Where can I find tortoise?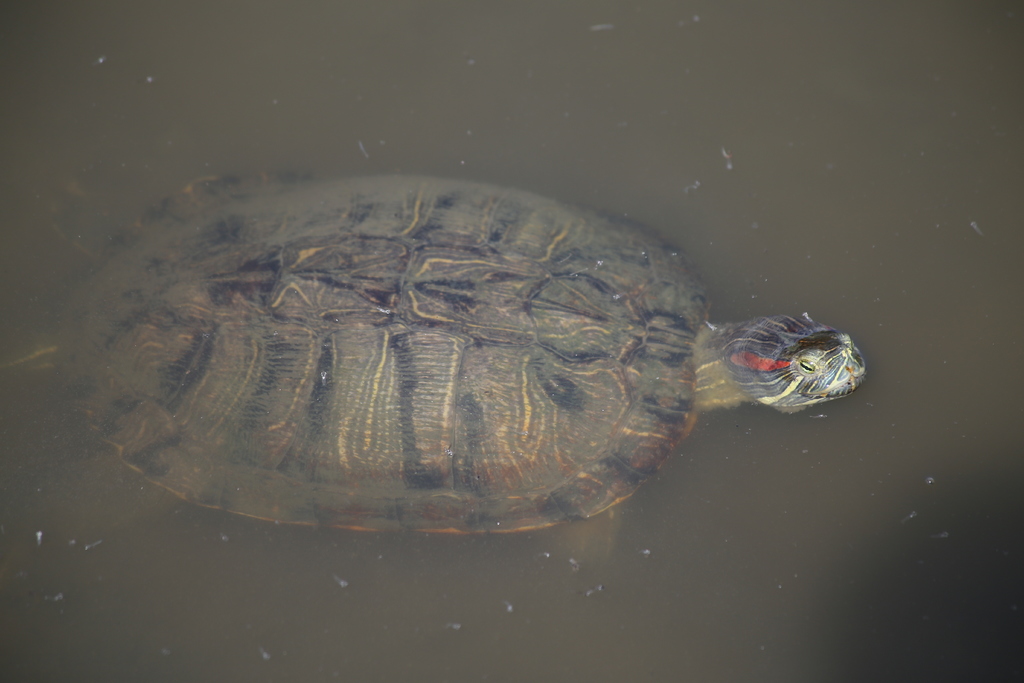
You can find it at box=[3, 169, 874, 574].
